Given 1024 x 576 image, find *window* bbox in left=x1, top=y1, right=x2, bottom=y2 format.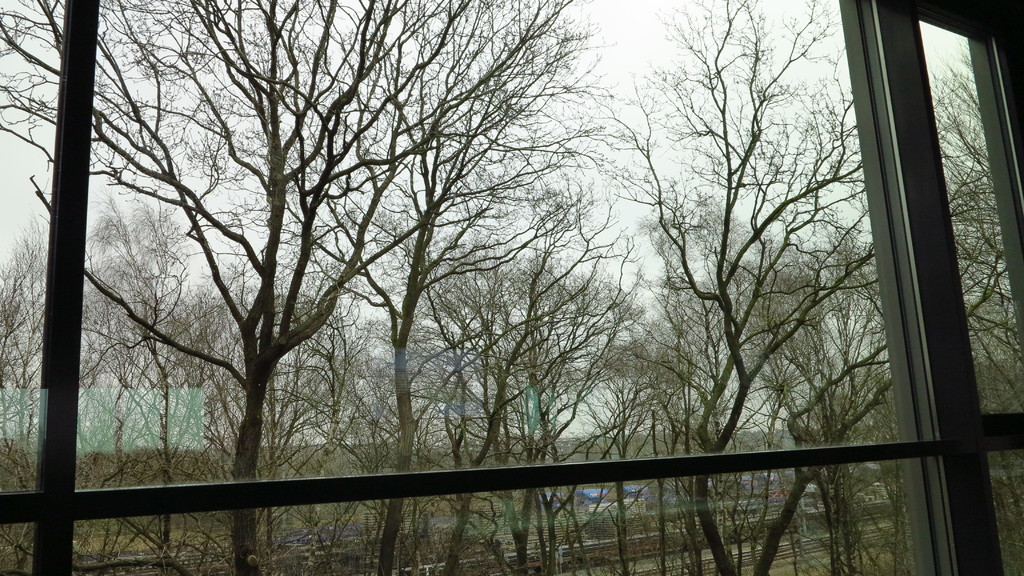
left=1, top=0, right=1023, bottom=575.
